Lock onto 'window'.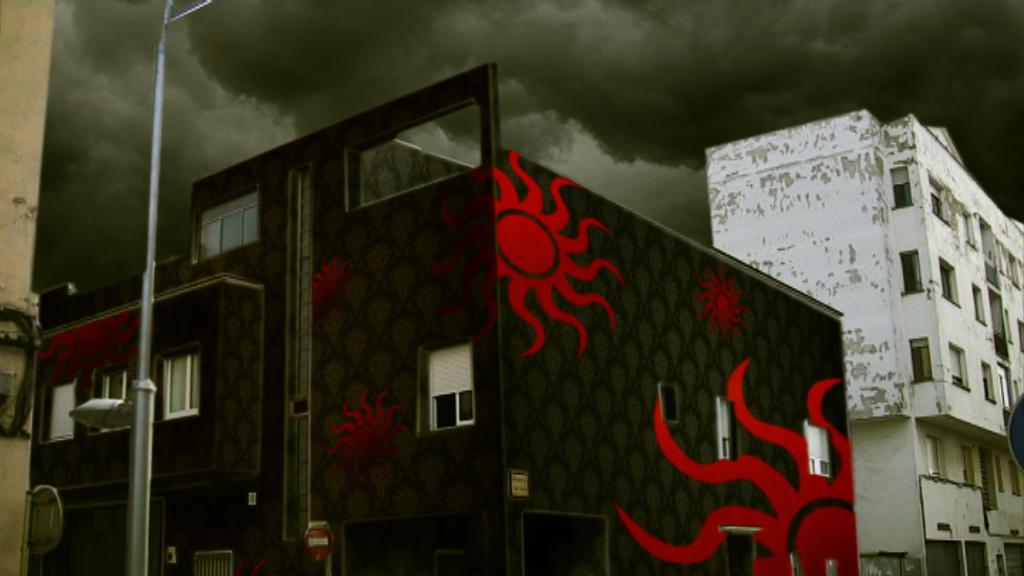
Locked: <bbox>975, 357, 996, 408</bbox>.
